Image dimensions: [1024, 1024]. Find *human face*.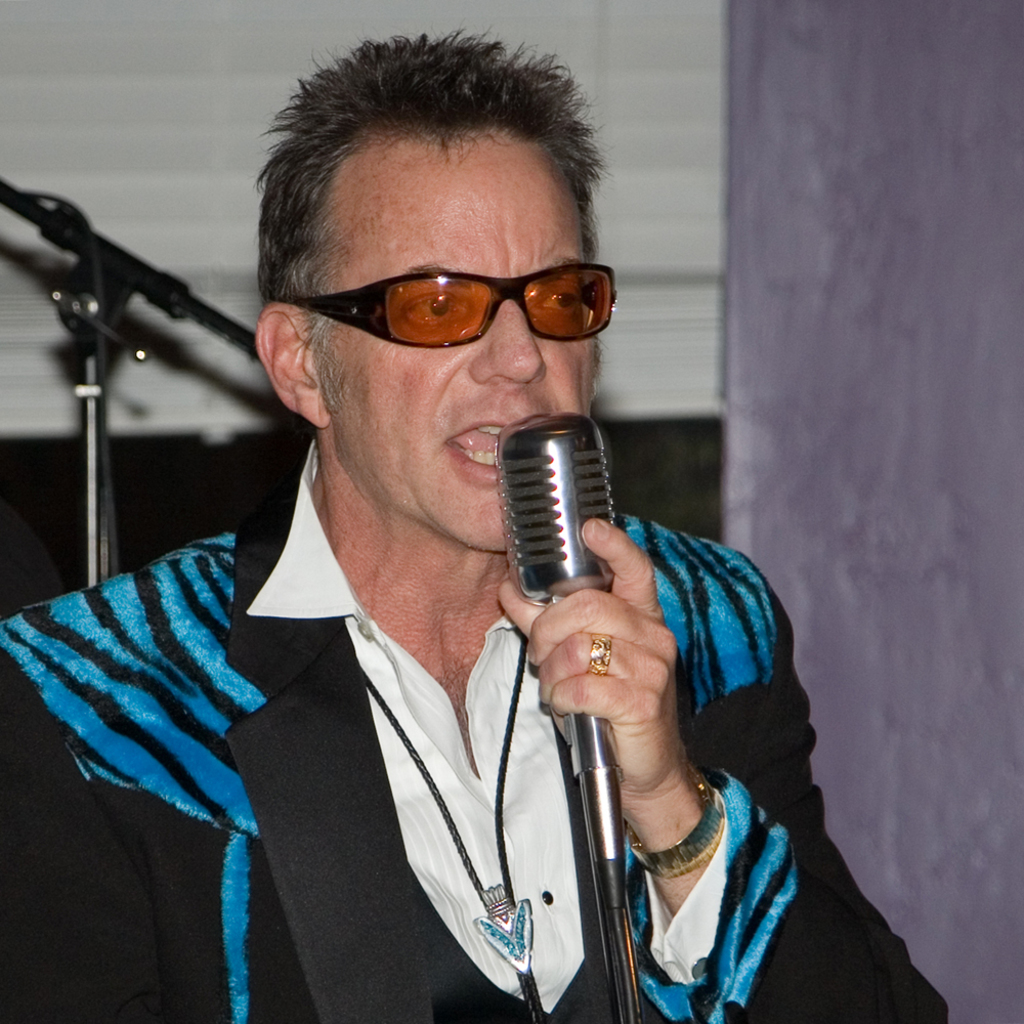
[316,141,600,557].
